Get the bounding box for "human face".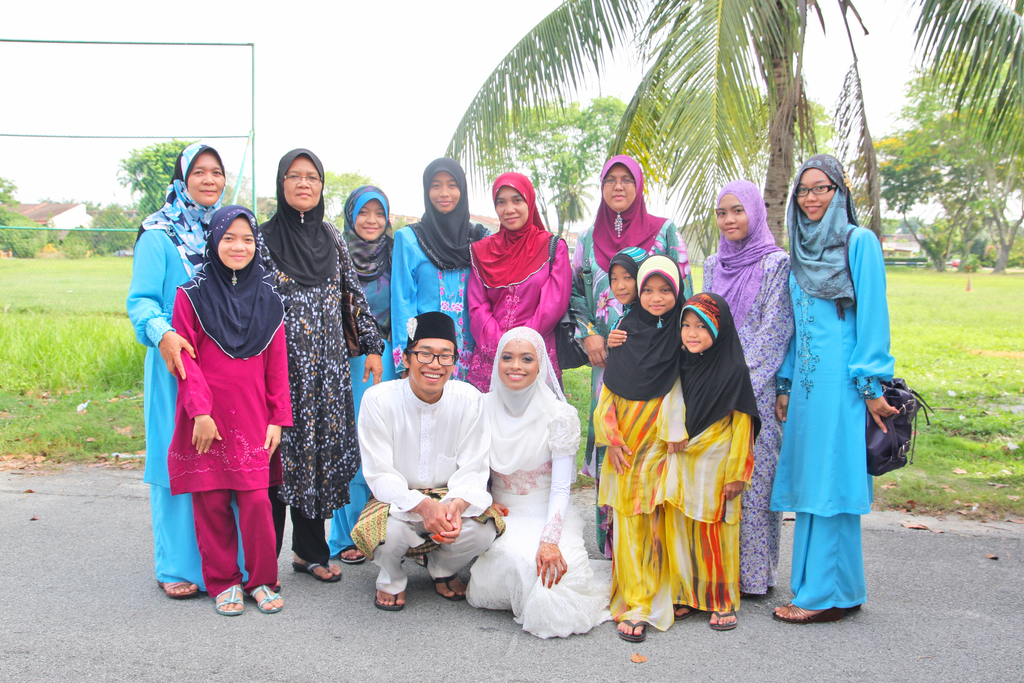
[x1=286, y1=152, x2=324, y2=211].
